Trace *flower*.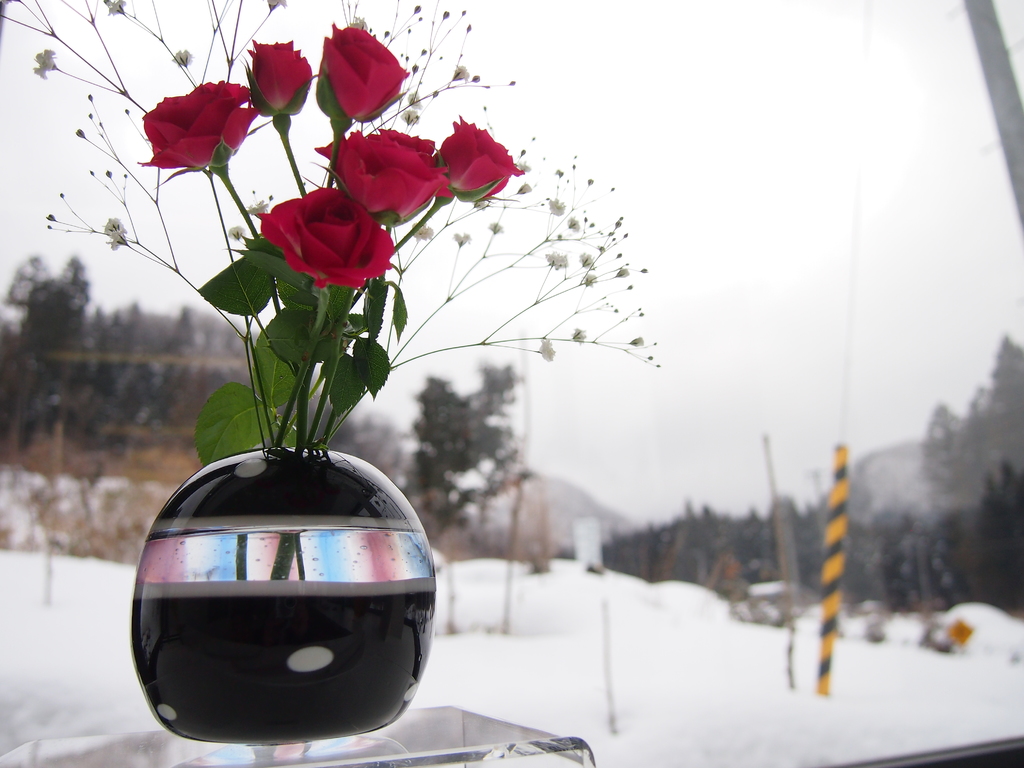
Traced to left=543, top=249, right=567, bottom=268.
